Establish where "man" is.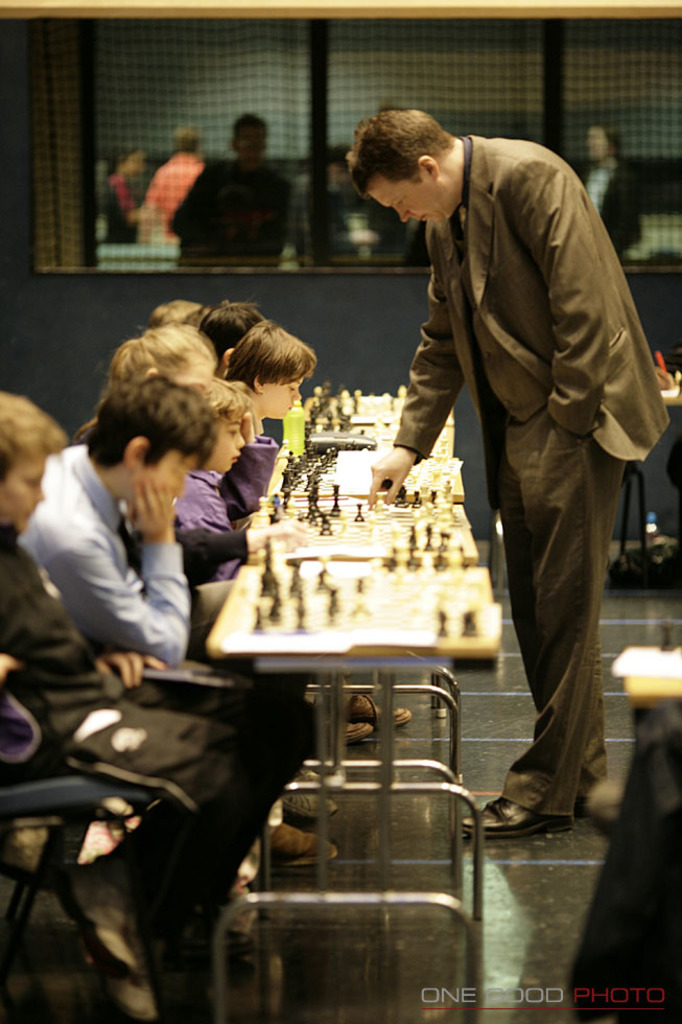
Established at l=345, t=106, r=669, b=842.
